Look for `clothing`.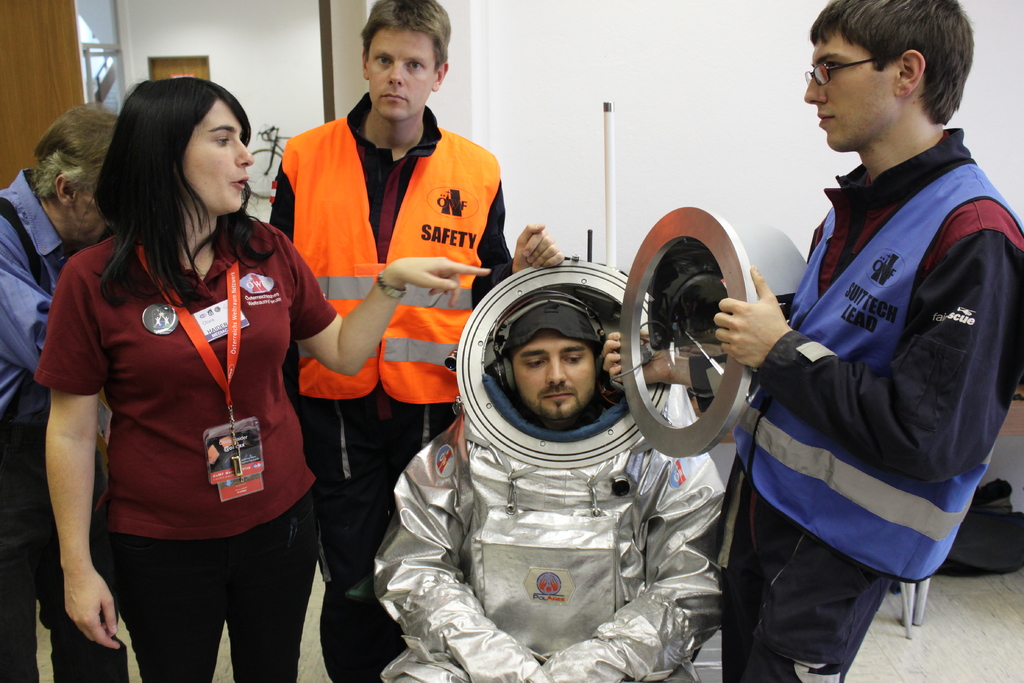
Found: 0 170 136 682.
